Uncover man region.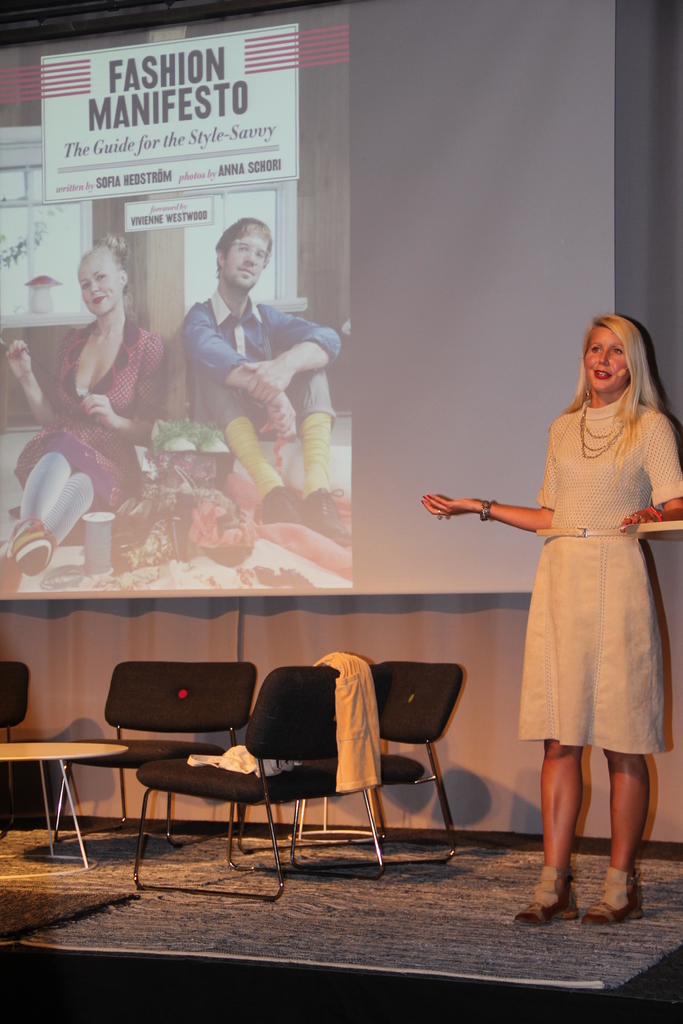
Uncovered: l=158, t=207, r=323, b=439.
